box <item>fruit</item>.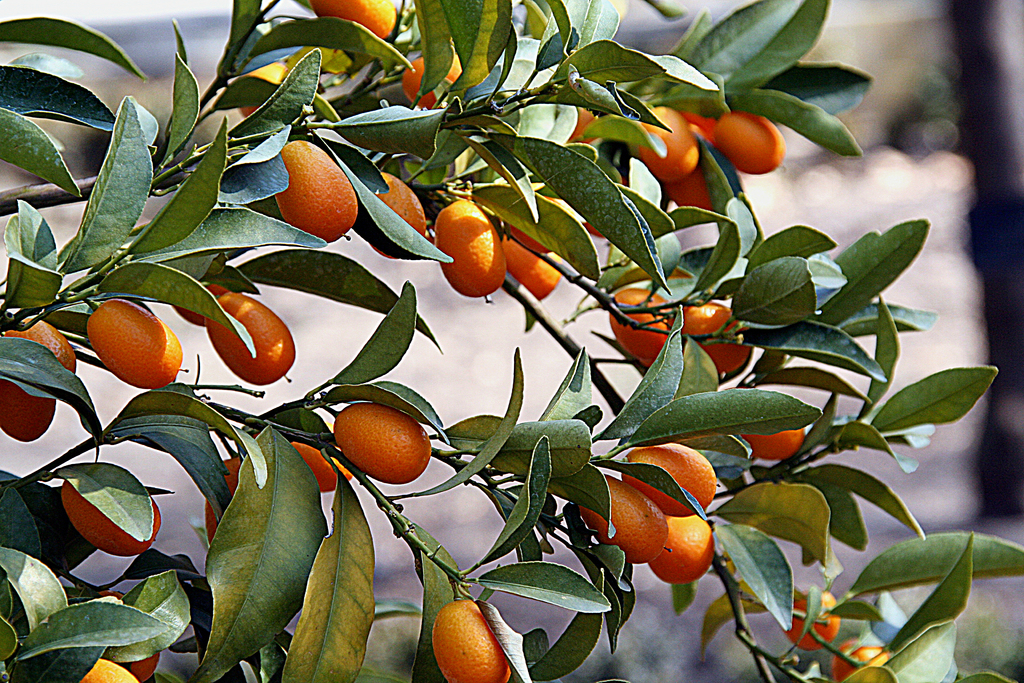
bbox=[374, 169, 431, 258].
